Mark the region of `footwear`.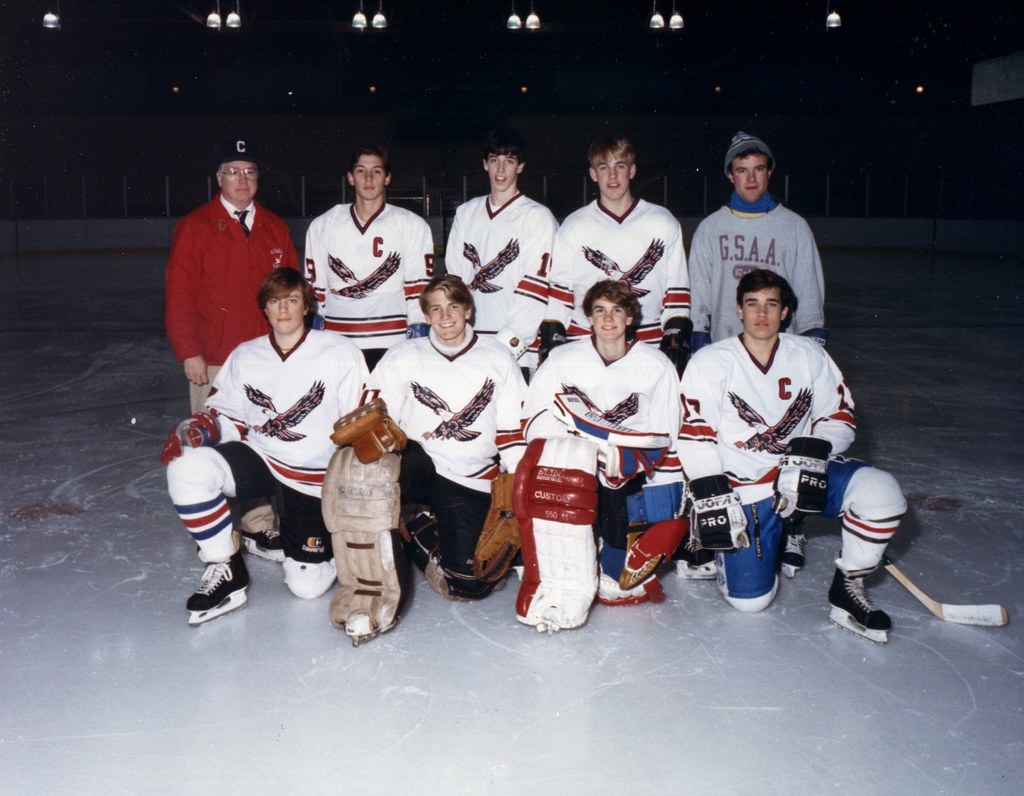
Region: [780, 531, 805, 579].
